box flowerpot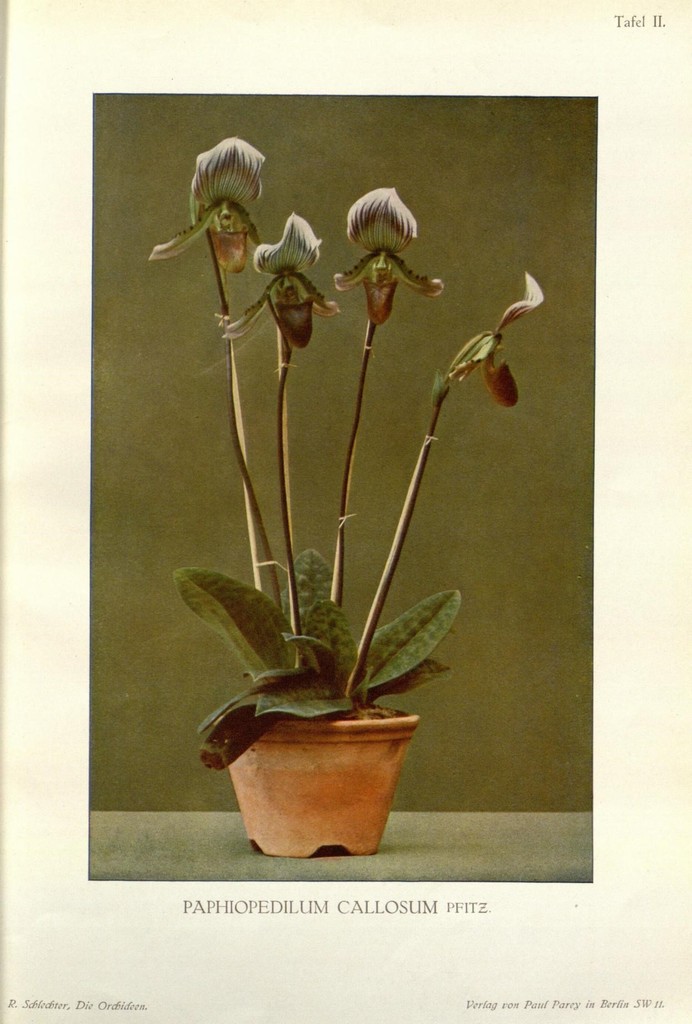
rect(225, 699, 420, 841)
